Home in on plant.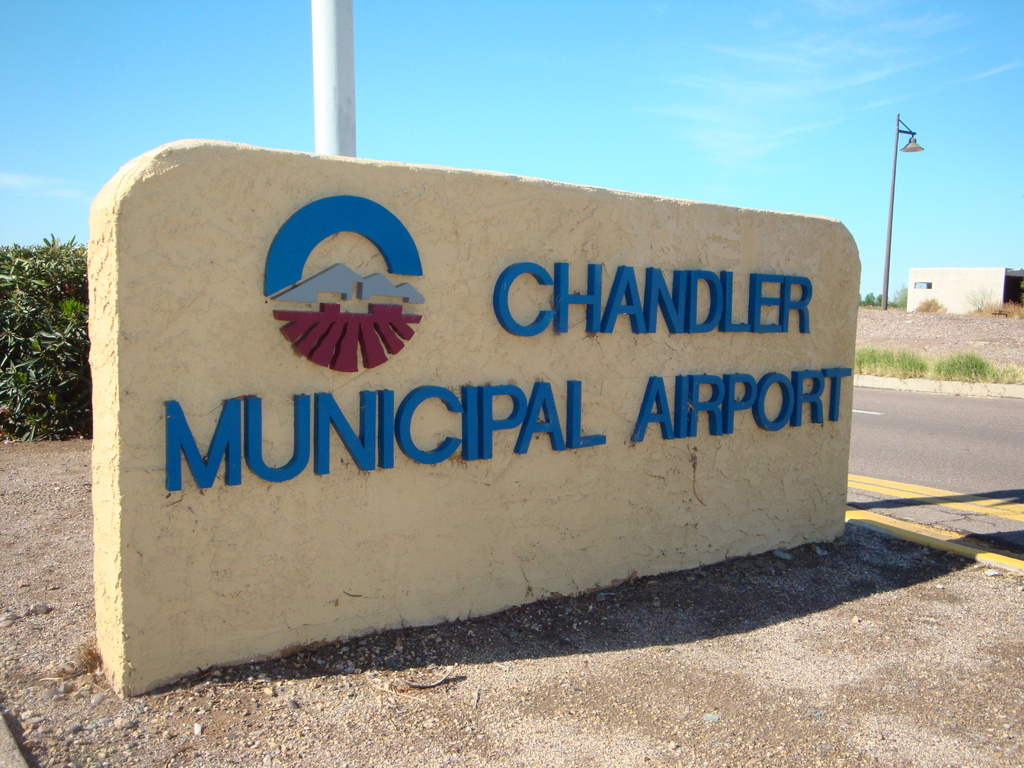
Homed in at l=966, t=301, r=1023, b=317.
